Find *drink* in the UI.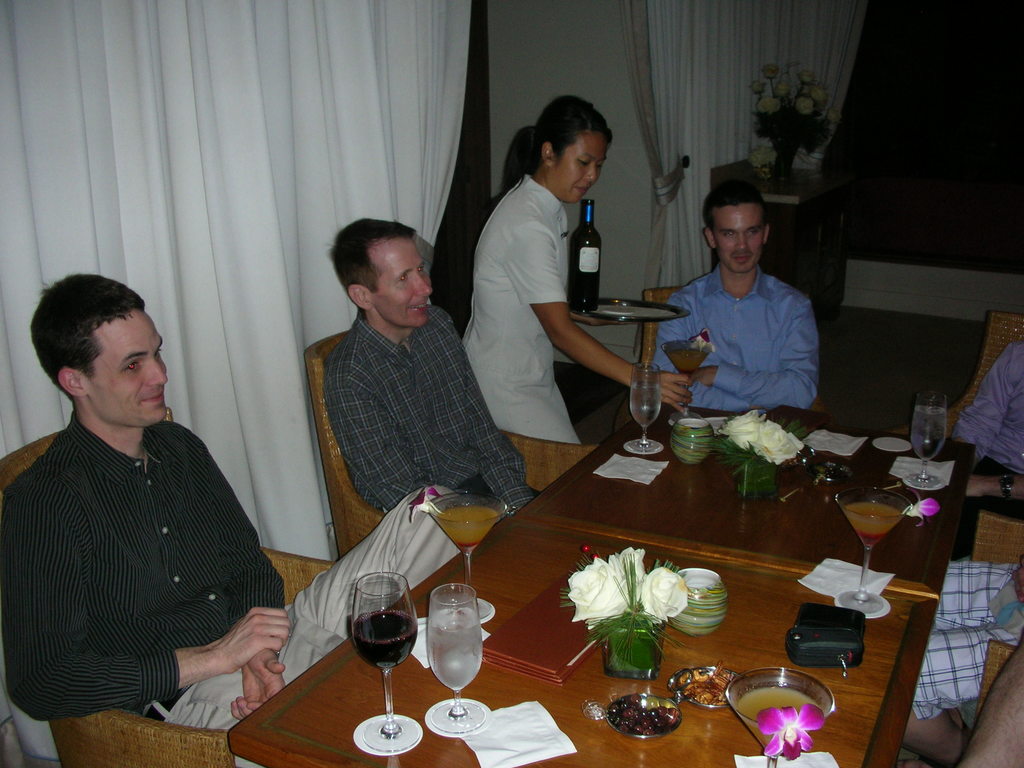
UI element at <box>564,198,602,312</box>.
